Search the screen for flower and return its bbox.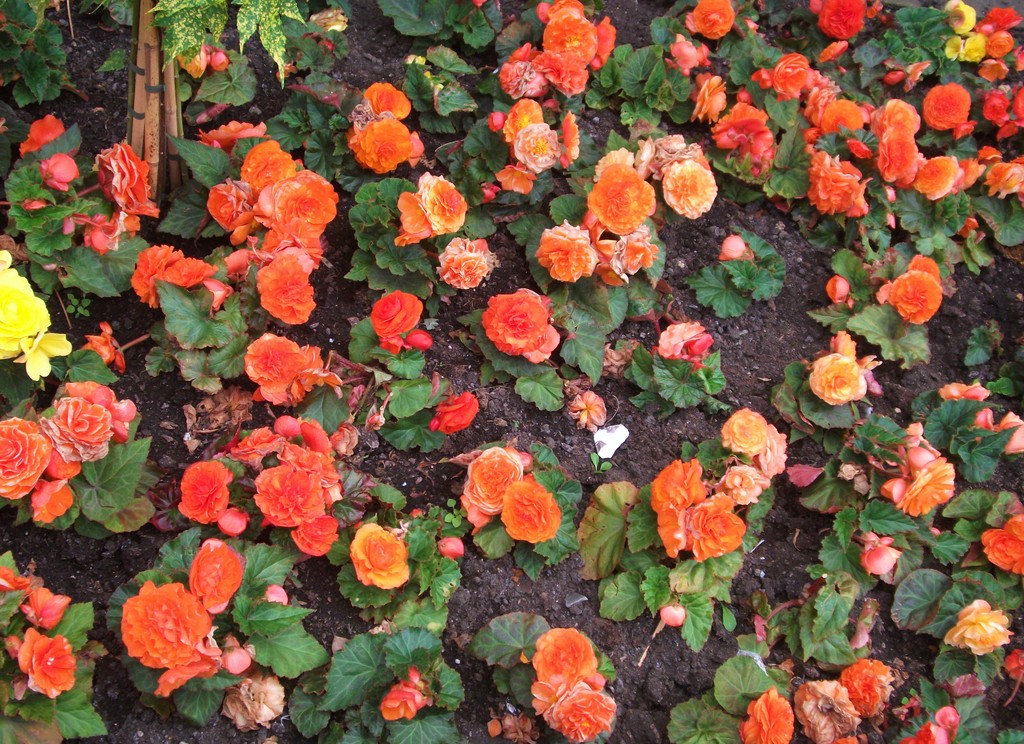
Found: detection(653, 458, 759, 567).
